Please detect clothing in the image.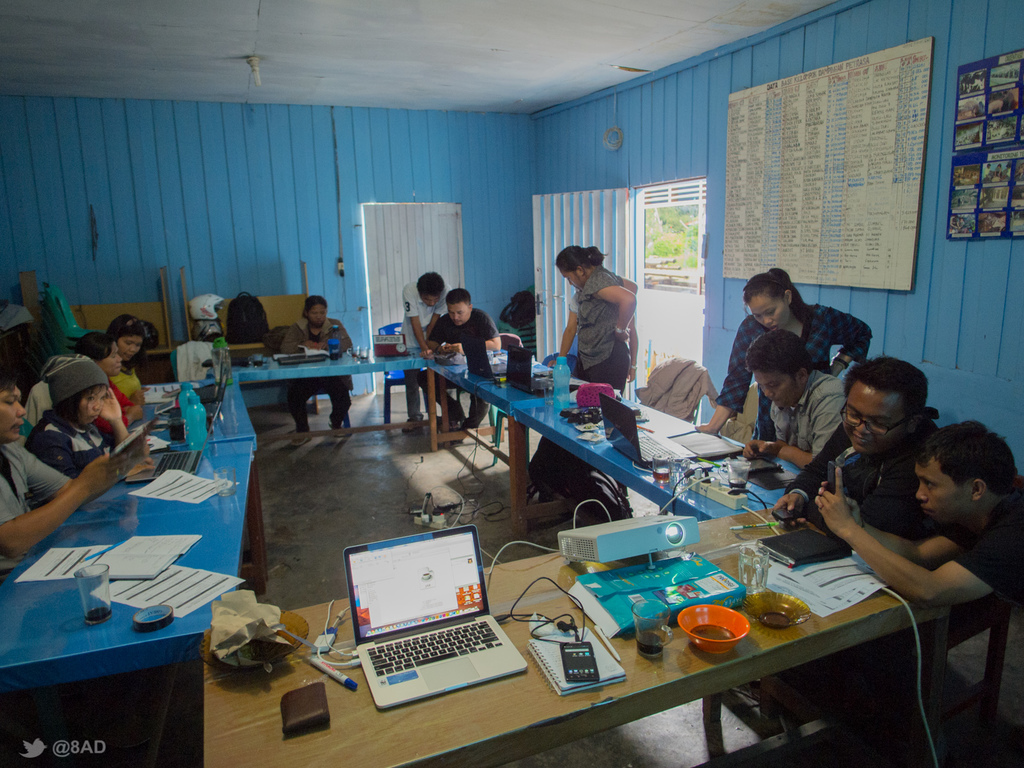
region(547, 242, 653, 400).
